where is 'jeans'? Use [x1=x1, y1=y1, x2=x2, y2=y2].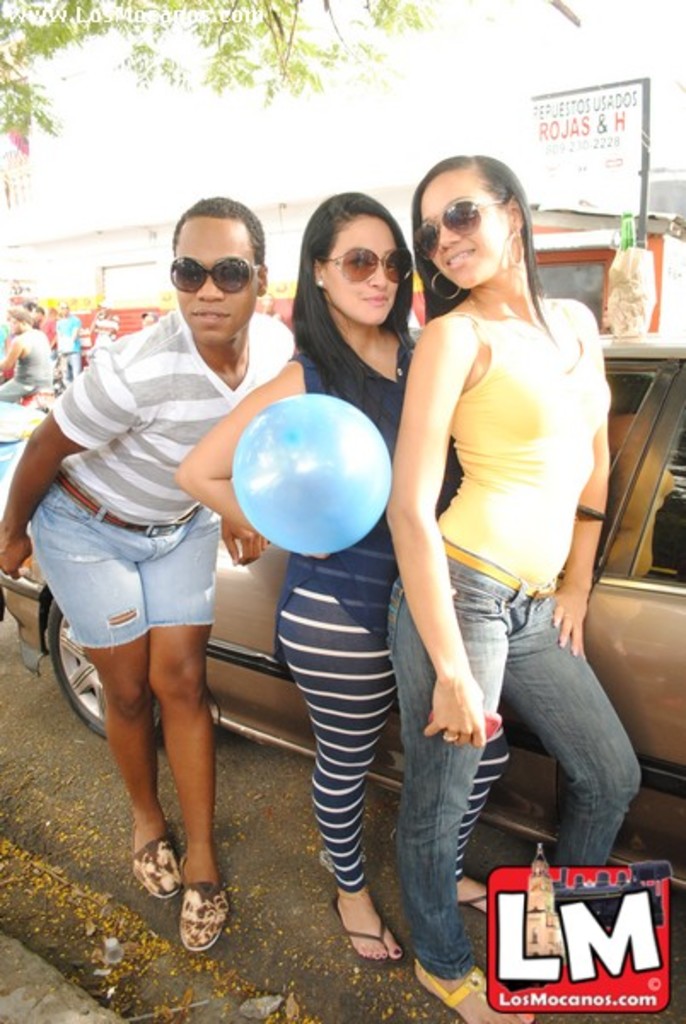
[x1=384, y1=563, x2=647, y2=988].
